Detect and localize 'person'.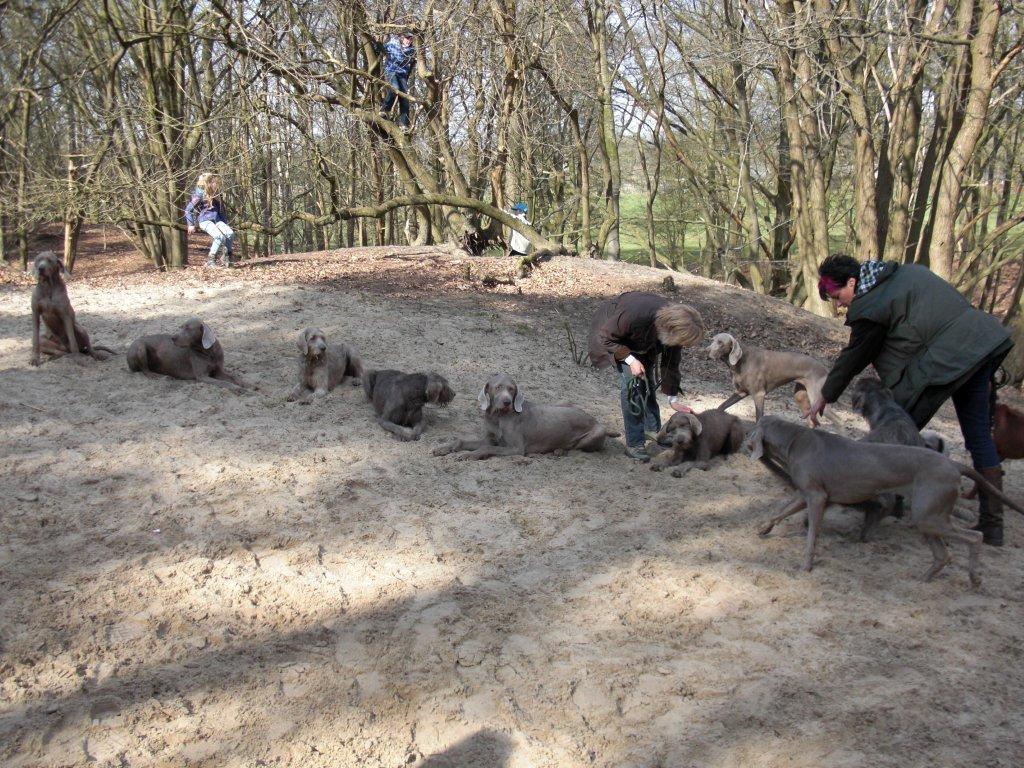
Localized at bbox=(818, 237, 1004, 466).
